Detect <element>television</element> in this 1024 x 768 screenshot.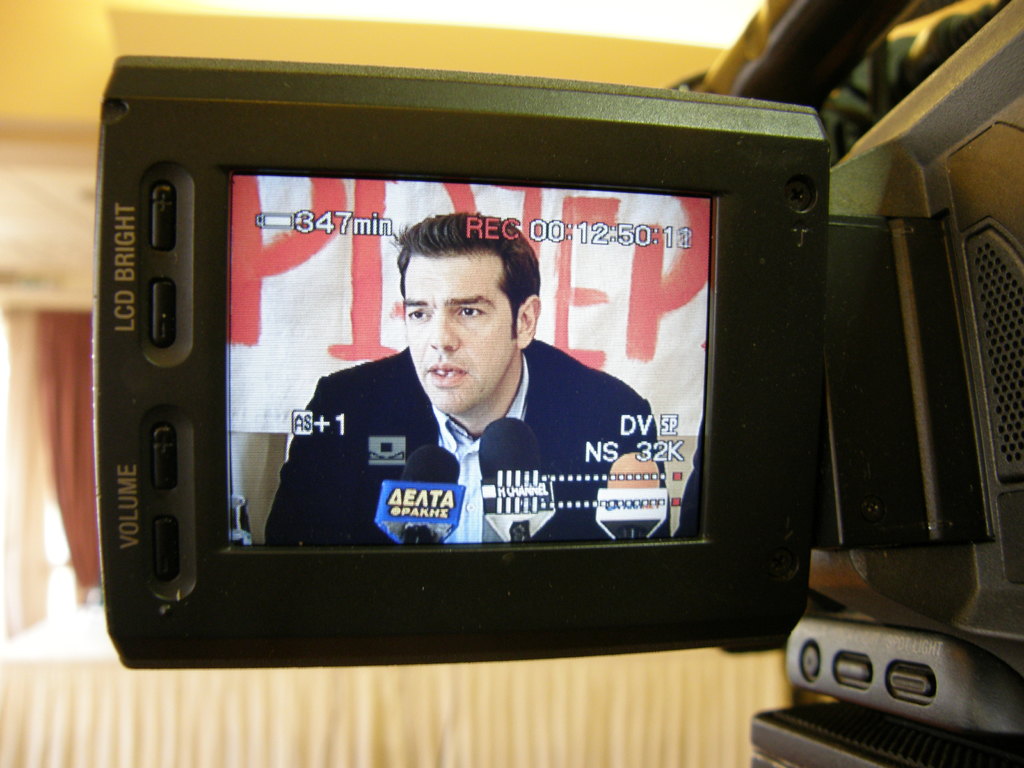
Detection: locate(92, 54, 824, 673).
